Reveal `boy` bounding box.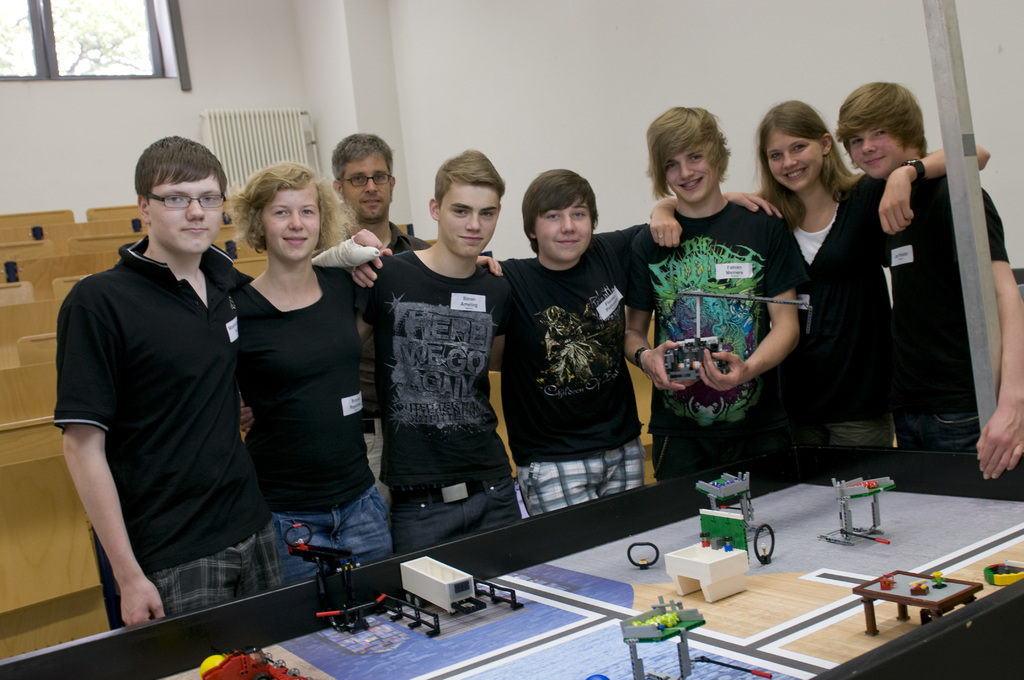
Revealed: bbox(353, 161, 788, 518).
